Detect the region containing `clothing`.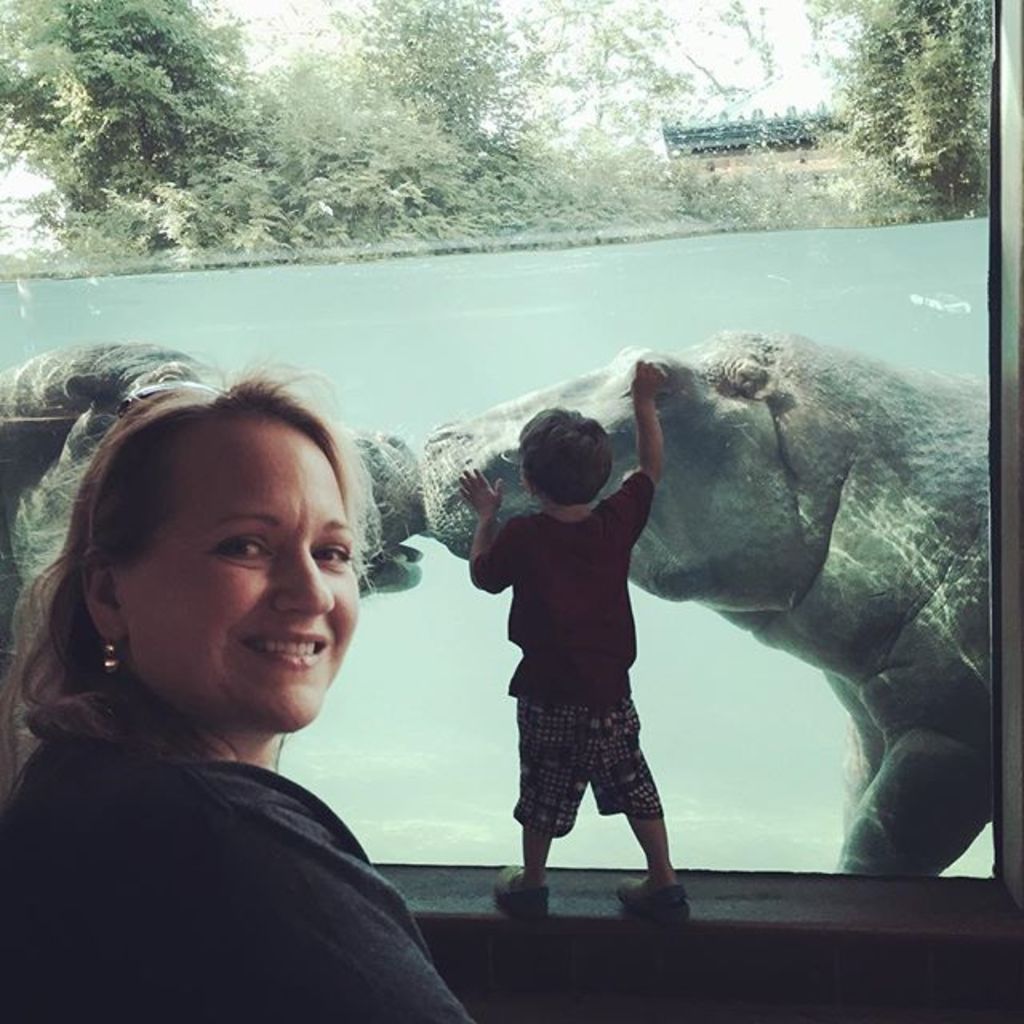
box(461, 438, 666, 842).
